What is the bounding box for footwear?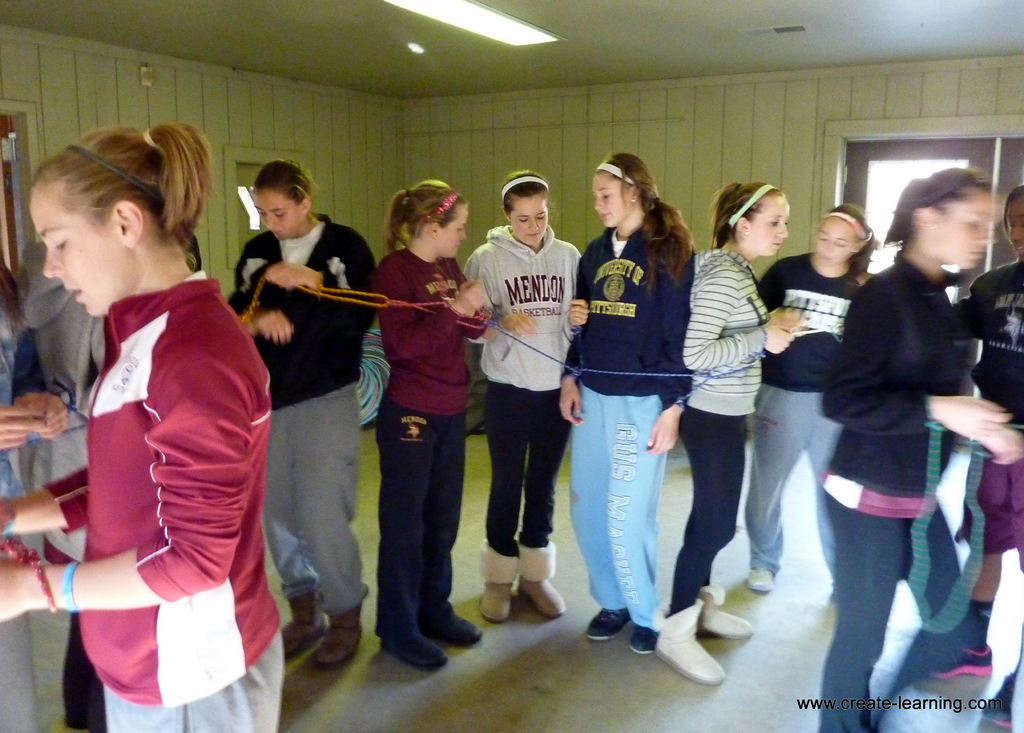
region(697, 581, 755, 646).
